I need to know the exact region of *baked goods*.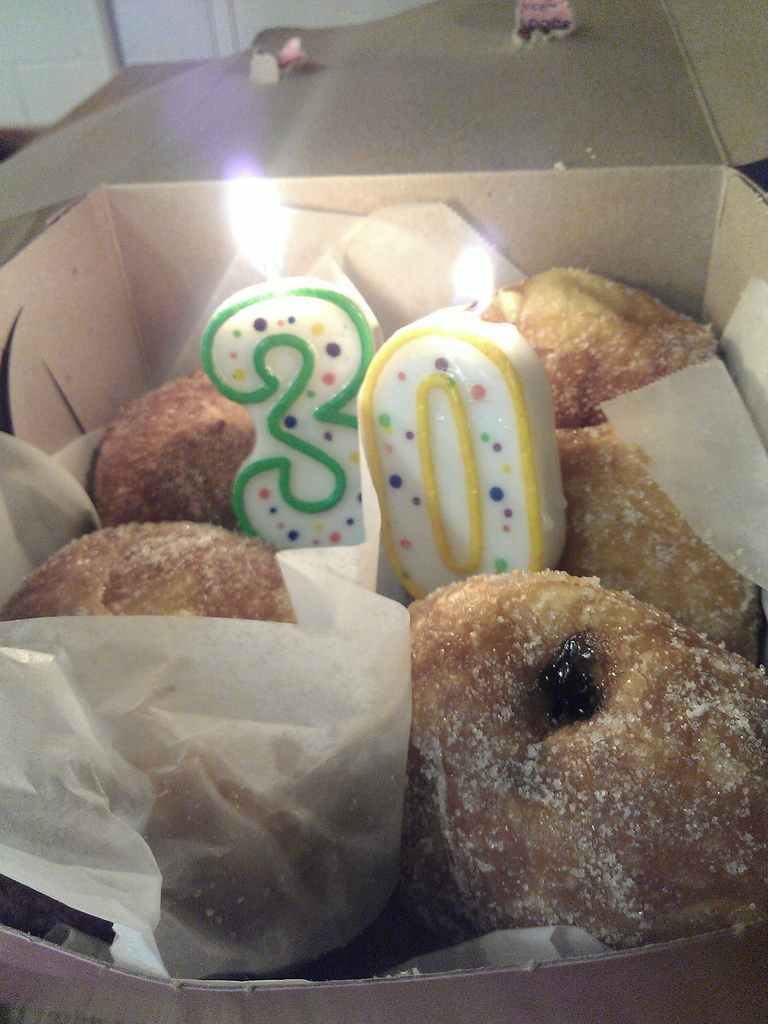
Region: (left=396, top=561, right=767, bottom=953).
